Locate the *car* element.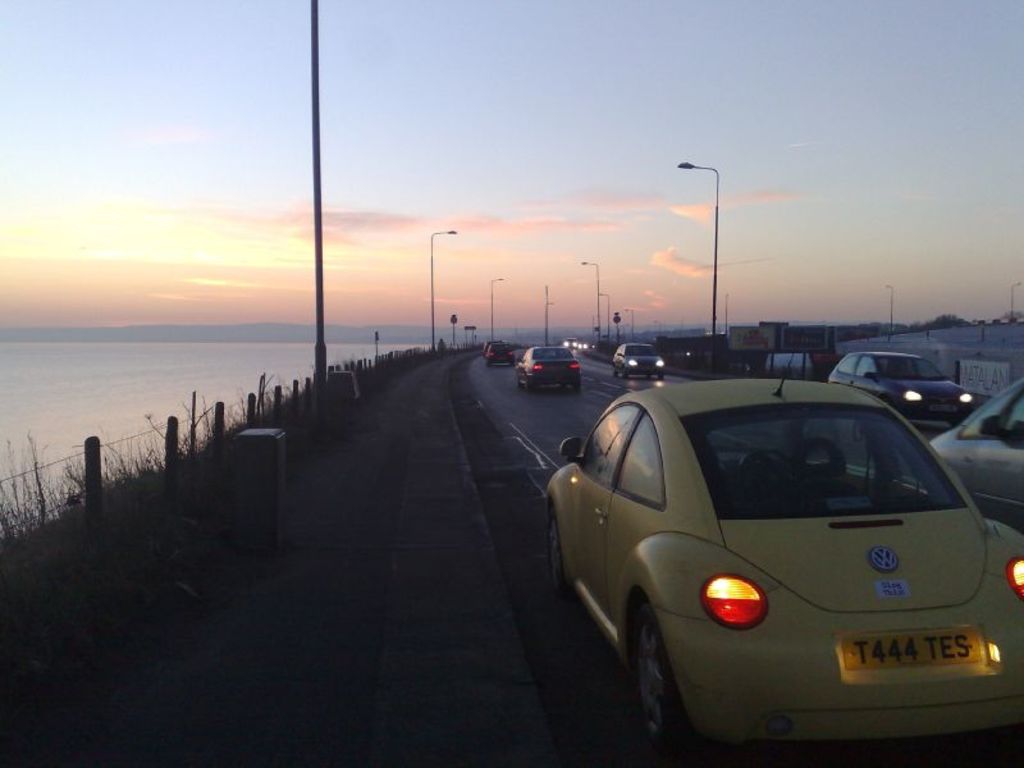
Element bbox: region(488, 337, 512, 362).
